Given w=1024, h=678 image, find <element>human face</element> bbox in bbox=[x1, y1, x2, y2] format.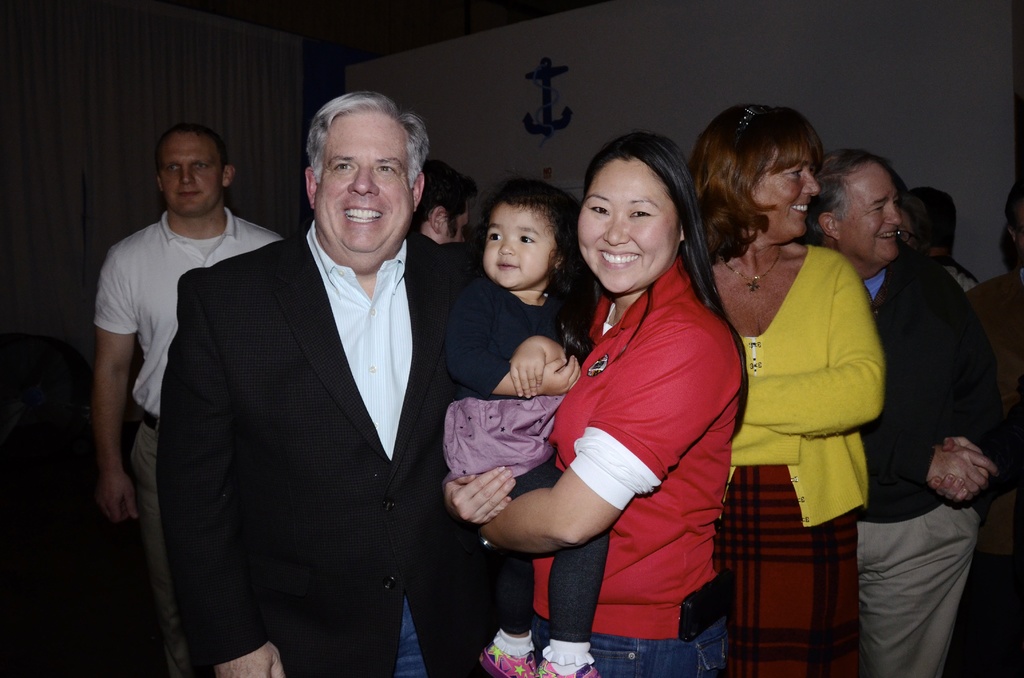
bbox=[311, 108, 417, 256].
